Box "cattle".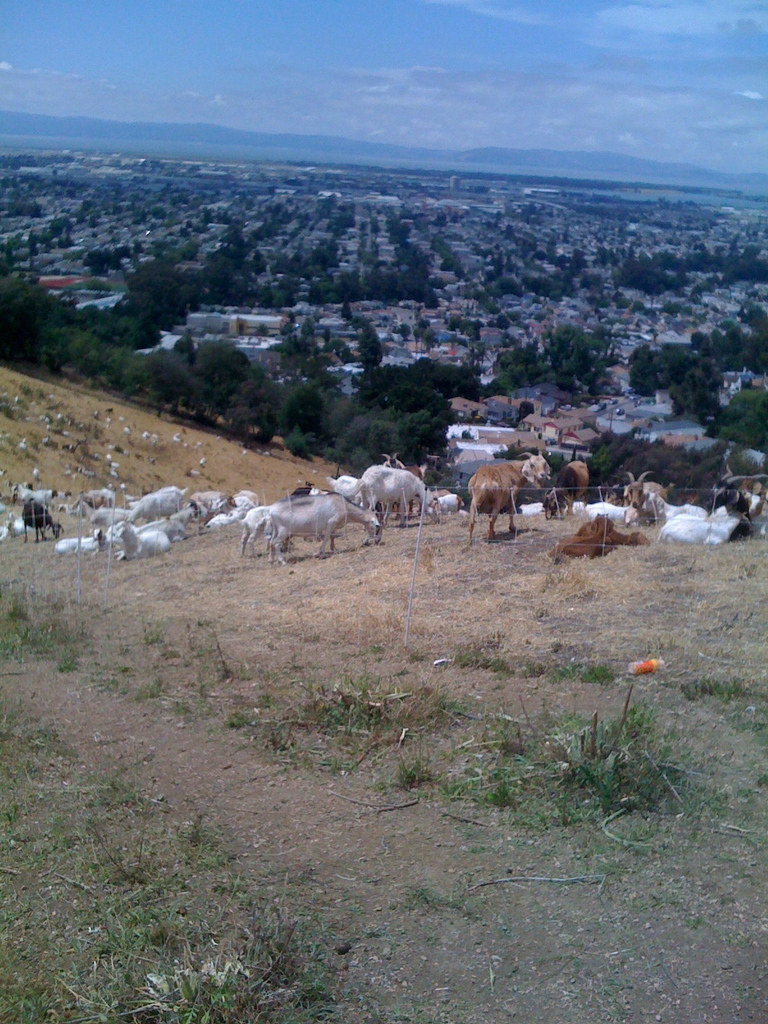
<bbox>550, 519, 650, 559</bbox>.
